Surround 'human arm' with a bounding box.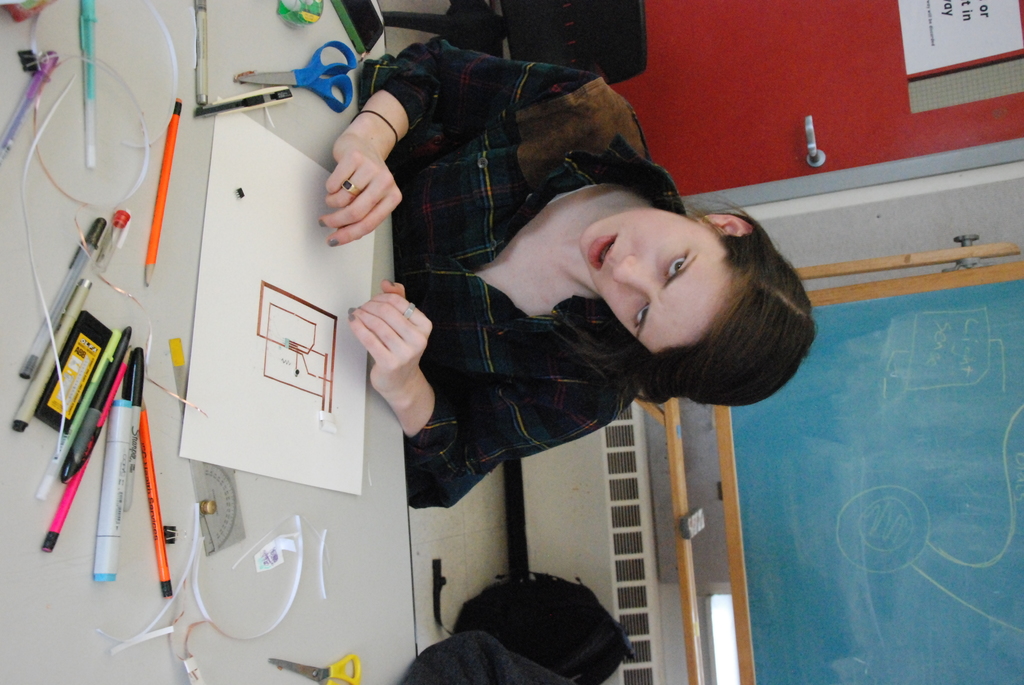
bbox=(325, 76, 604, 246).
